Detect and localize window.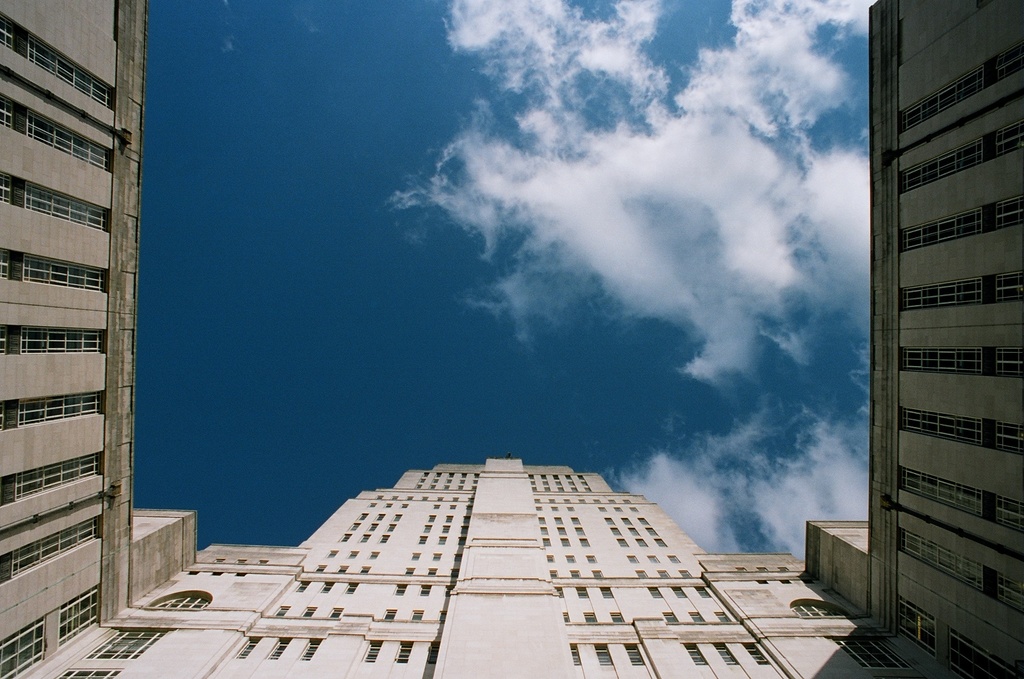
Localized at bbox(0, 255, 112, 283).
